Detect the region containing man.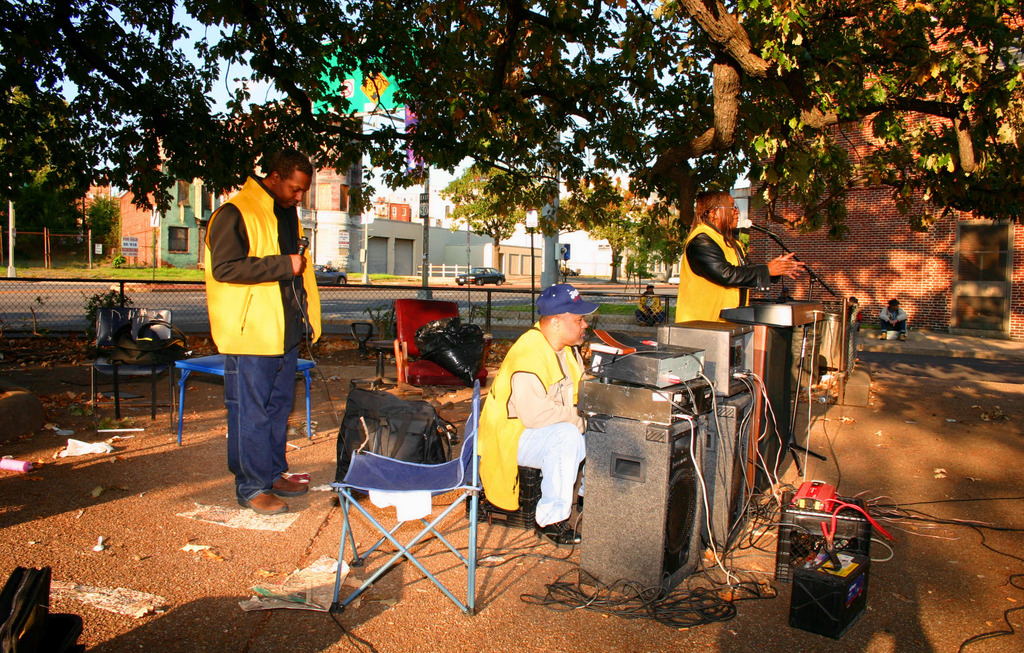
(left=845, top=296, right=862, bottom=333).
